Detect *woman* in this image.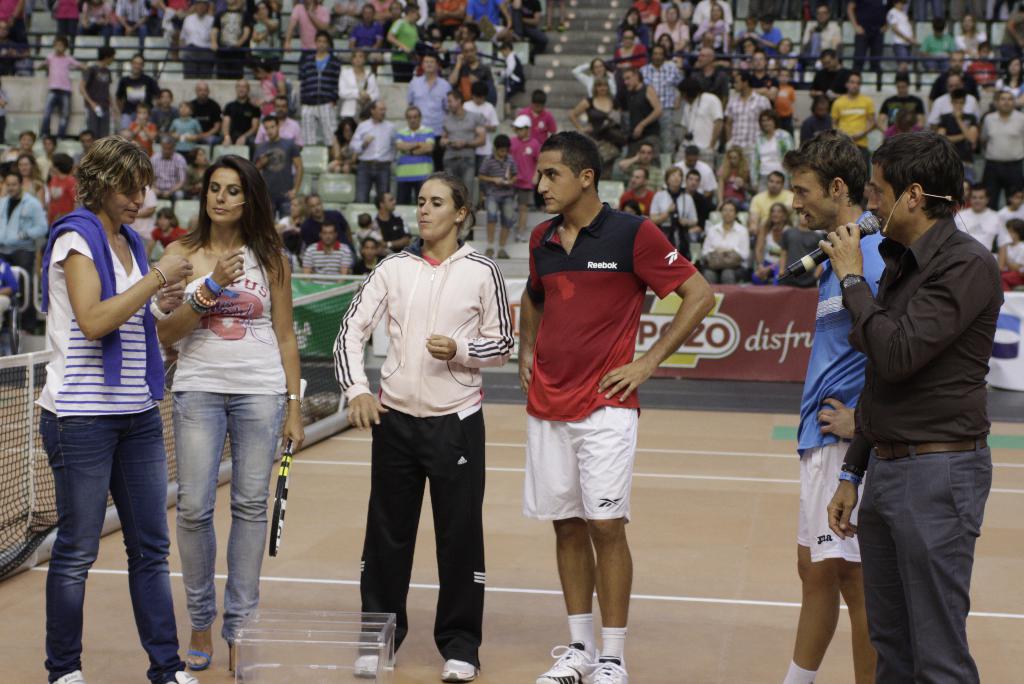
Detection: left=797, top=4, right=842, bottom=60.
